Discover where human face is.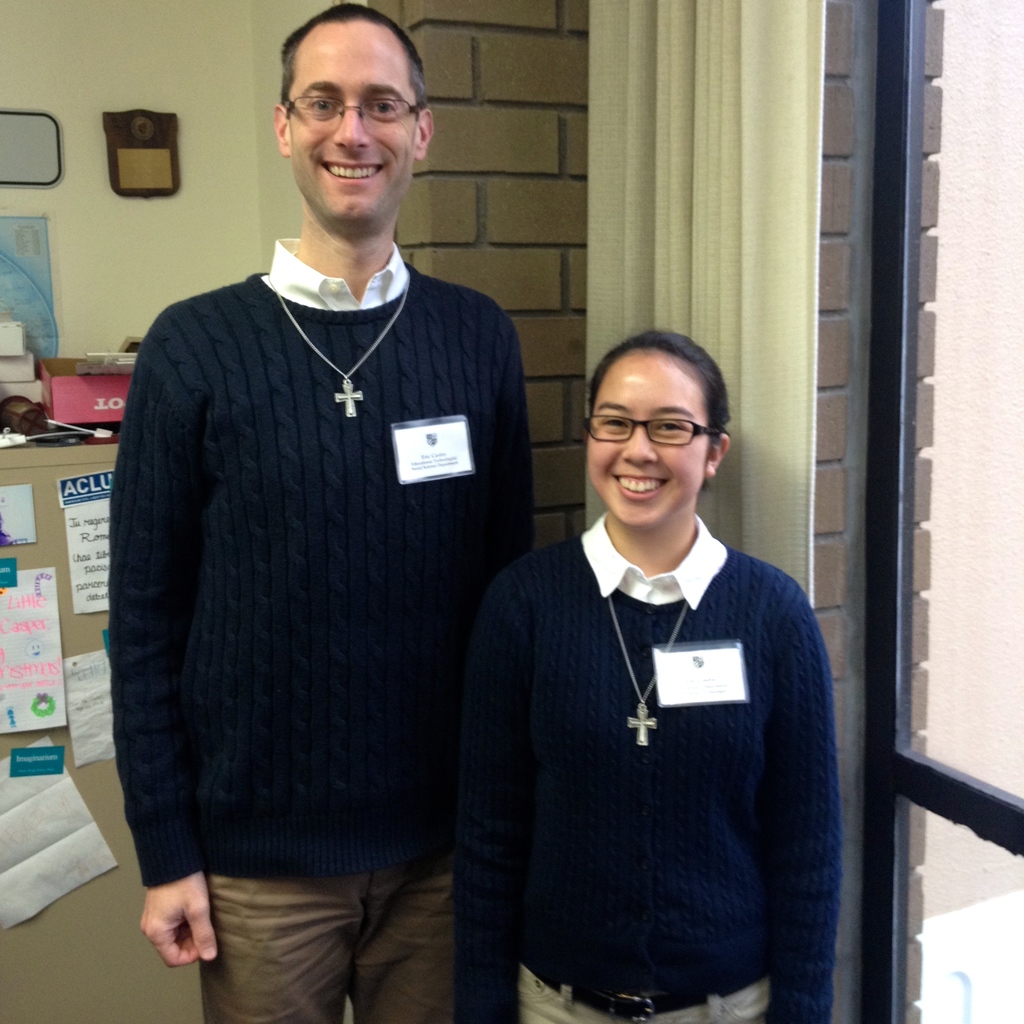
Discovered at select_region(588, 355, 710, 525).
